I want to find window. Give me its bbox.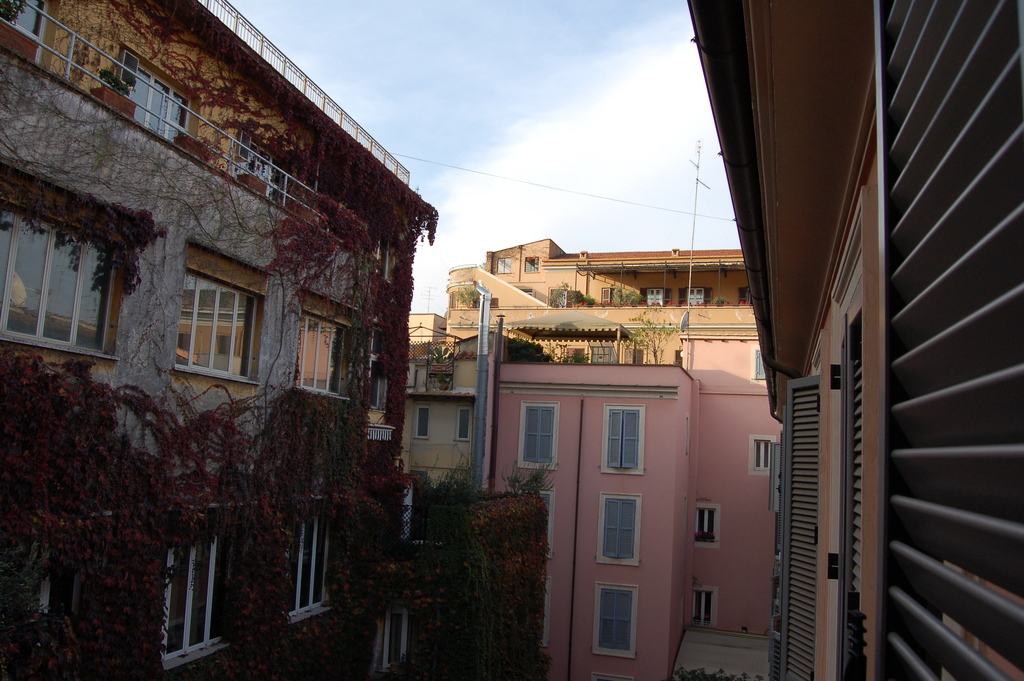
locate(289, 286, 364, 398).
